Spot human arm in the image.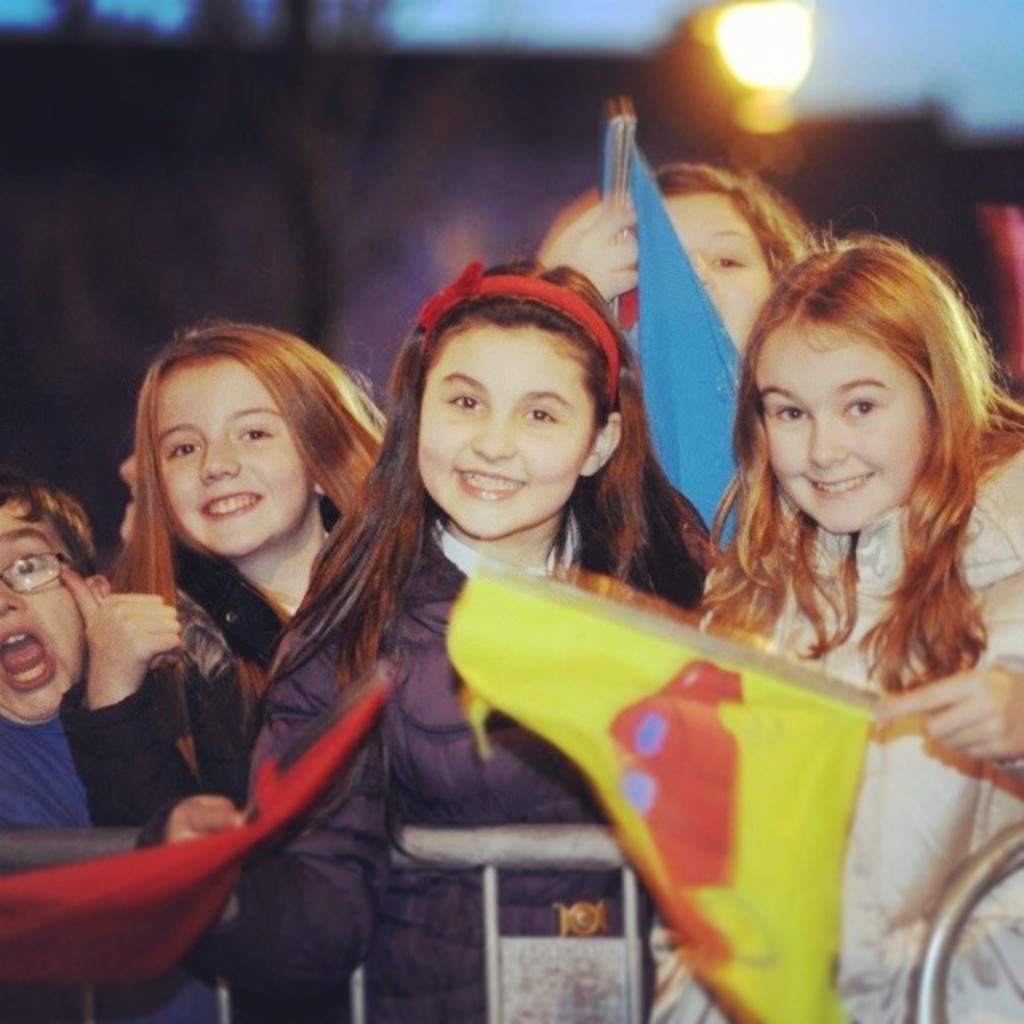
human arm found at (122, 616, 403, 1002).
